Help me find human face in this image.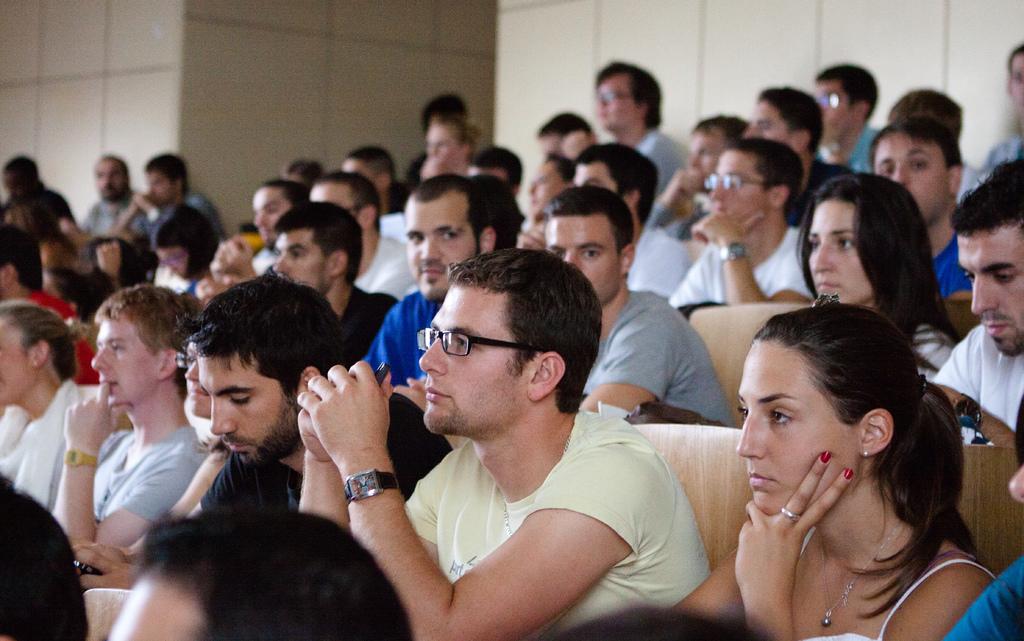
Found it: x1=421 y1=122 x2=467 y2=163.
